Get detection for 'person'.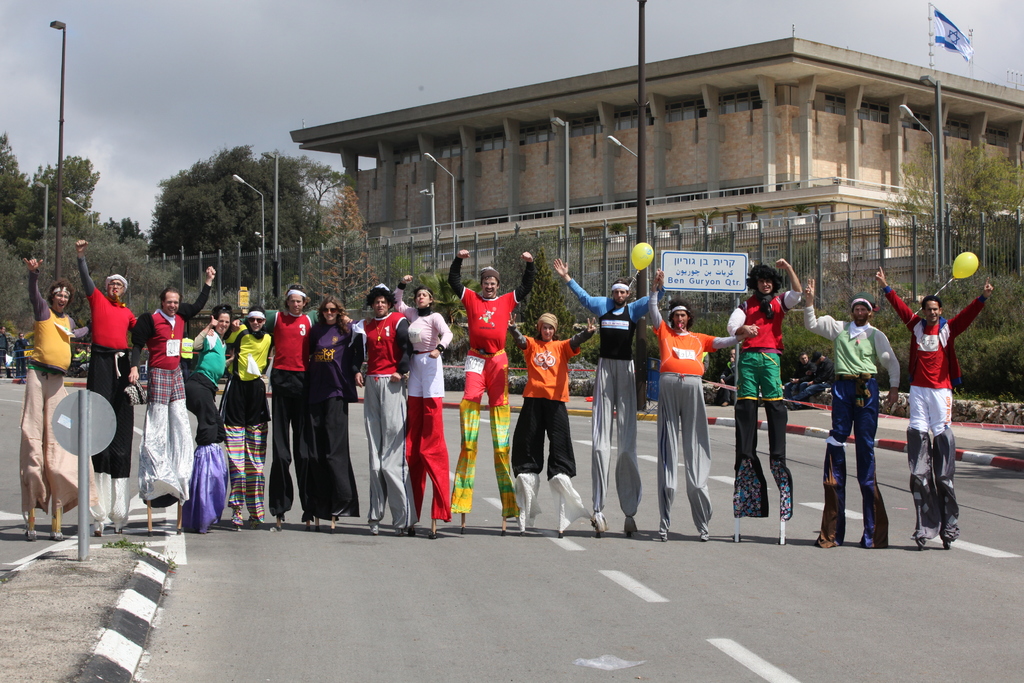
Detection: (231,283,353,524).
